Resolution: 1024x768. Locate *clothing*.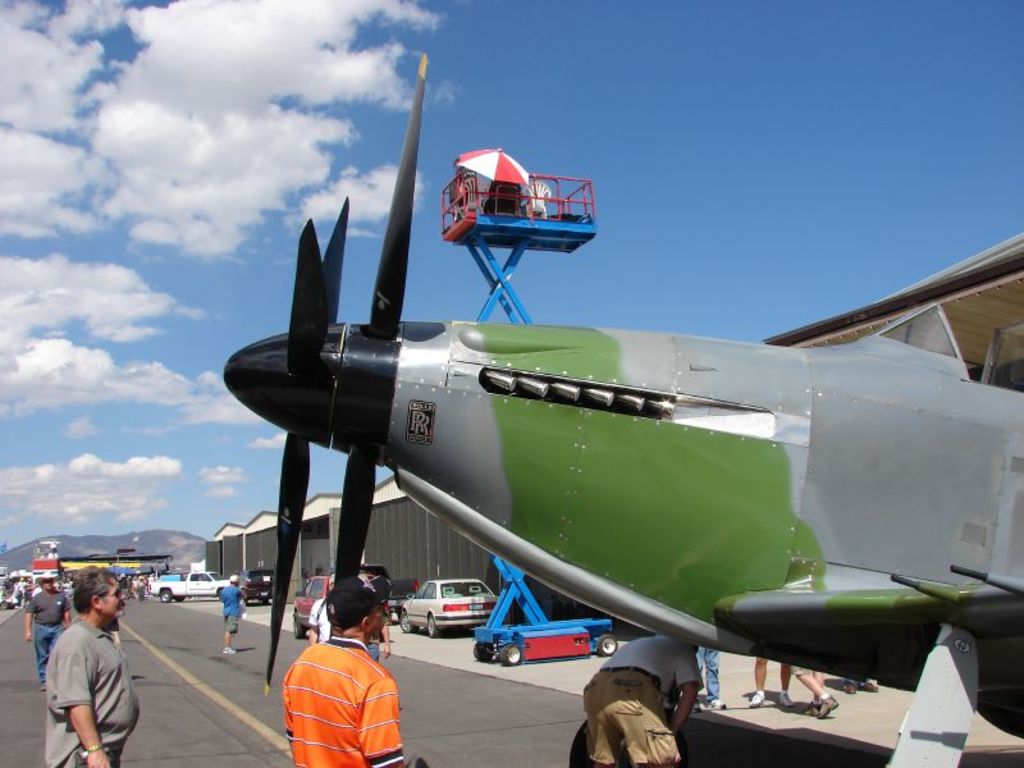
rect(795, 671, 826, 673).
